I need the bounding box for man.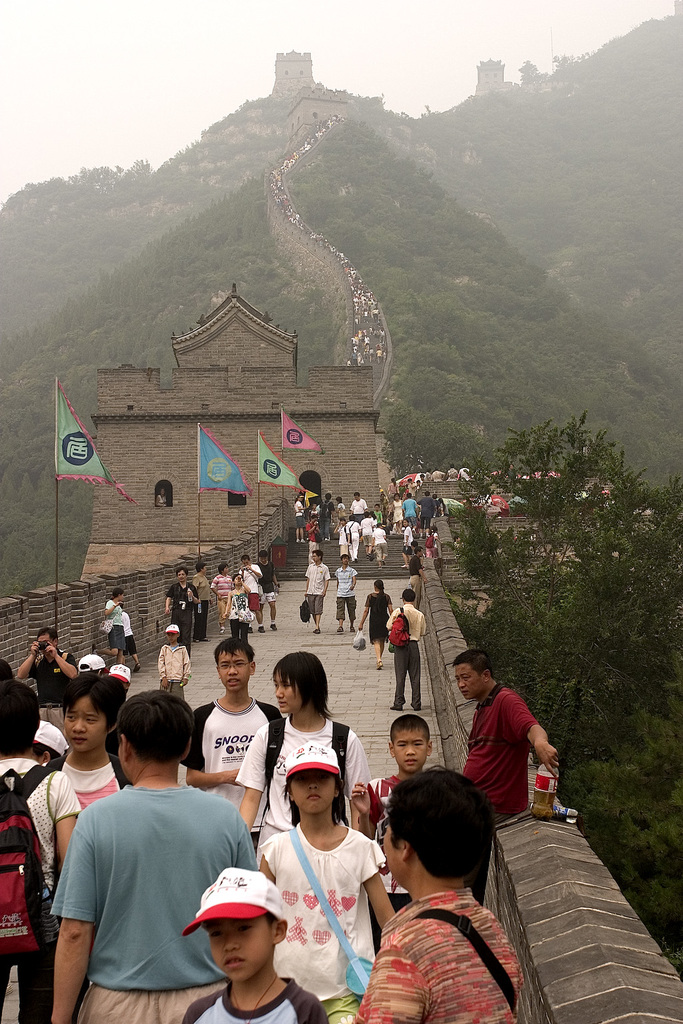
Here it is: <region>417, 490, 436, 535</region>.
